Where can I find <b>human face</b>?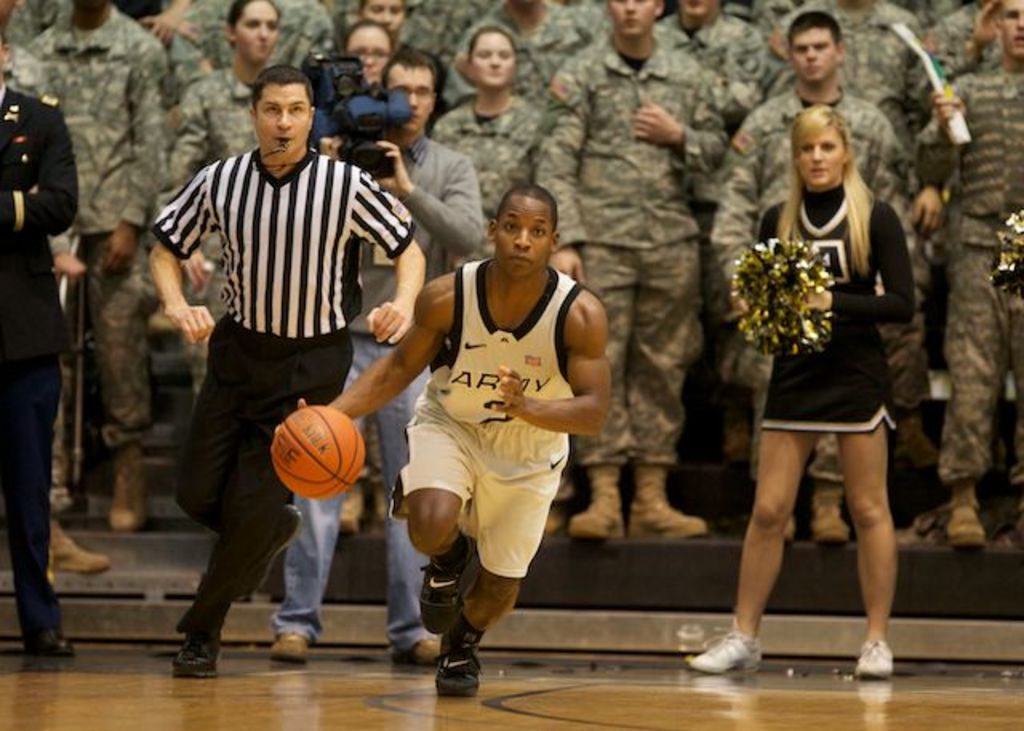
You can find it at [left=466, top=34, right=520, bottom=93].
